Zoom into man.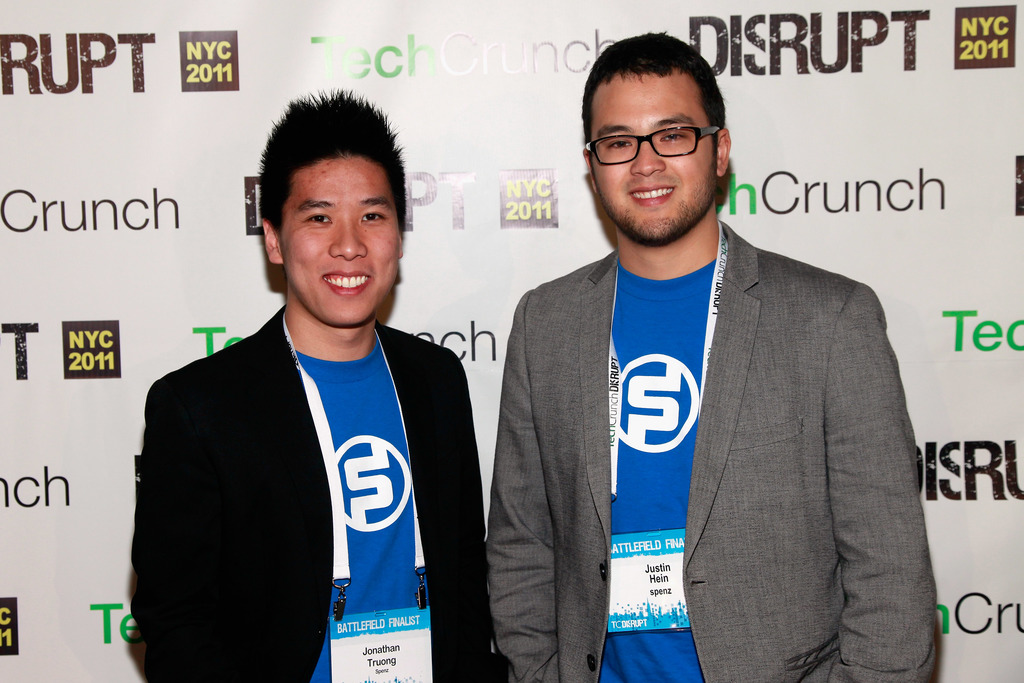
Zoom target: detection(125, 118, 490, 664).
